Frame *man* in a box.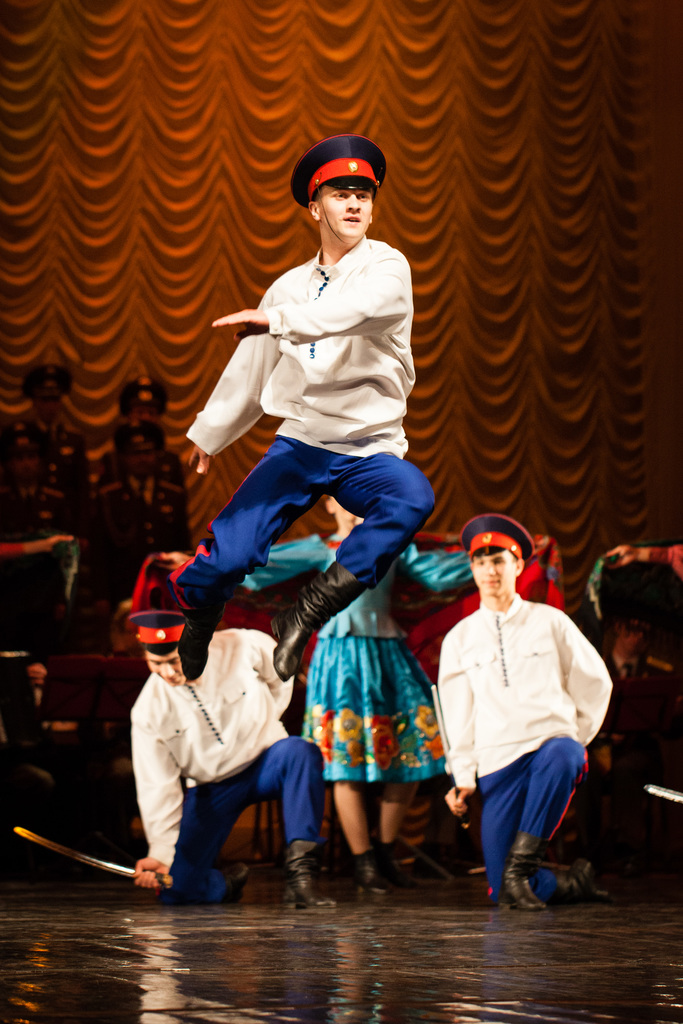
[x1=432, y1=530, x2=613, y2=925].
